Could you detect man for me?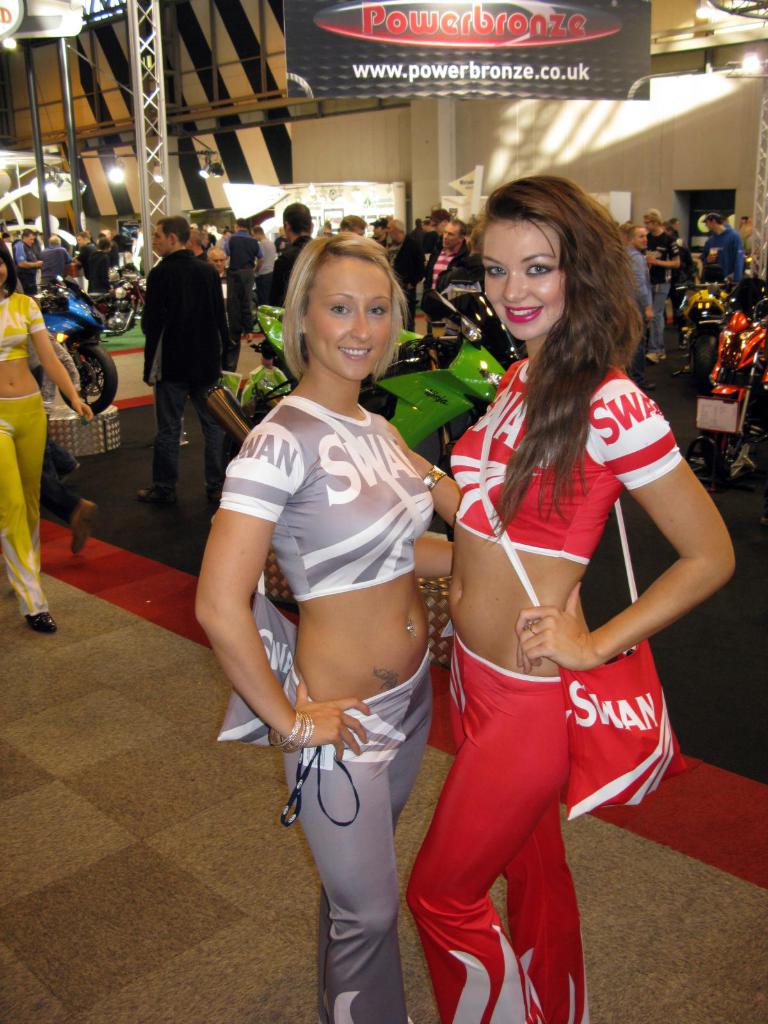
Detection result: locate(124, 209, 234, 482).
